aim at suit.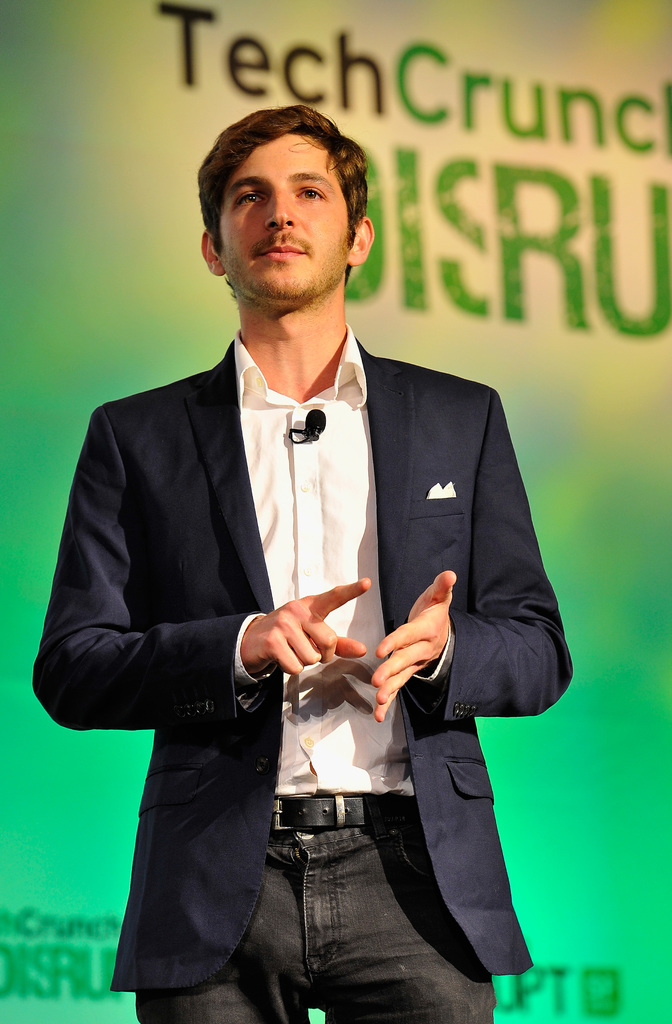
Aimed at <region>67, 369, 440, 1002</region>.
